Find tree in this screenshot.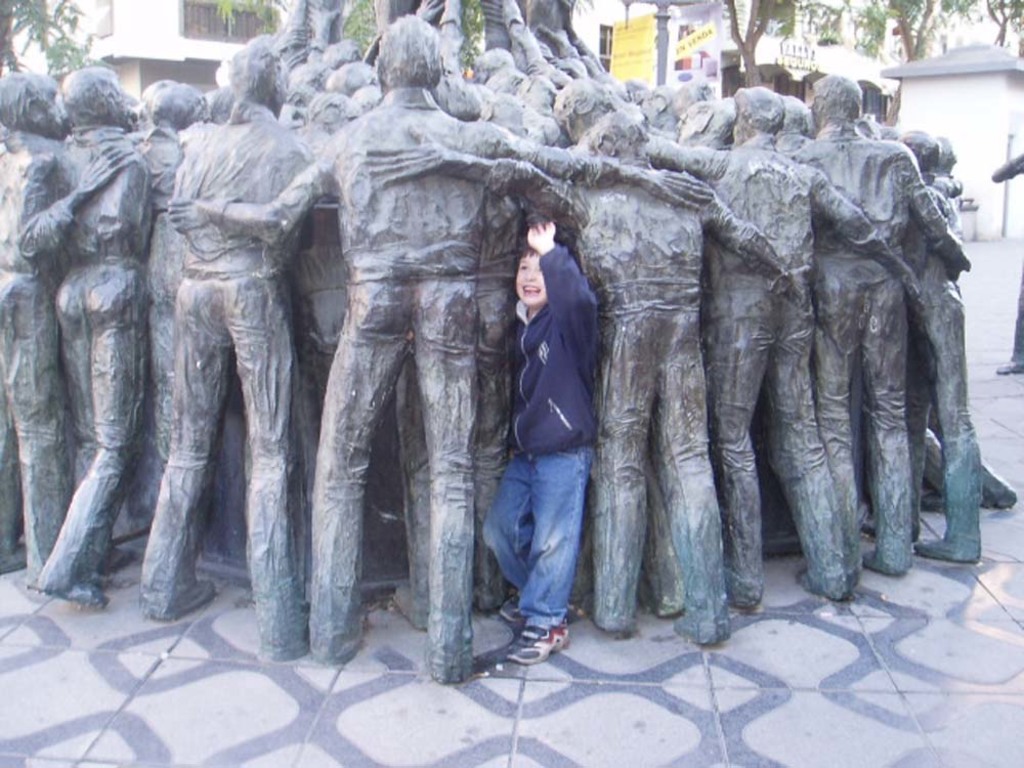
The bounding box for tree is pyautogui.locateOnScreen(887, 0, 953, 59).
